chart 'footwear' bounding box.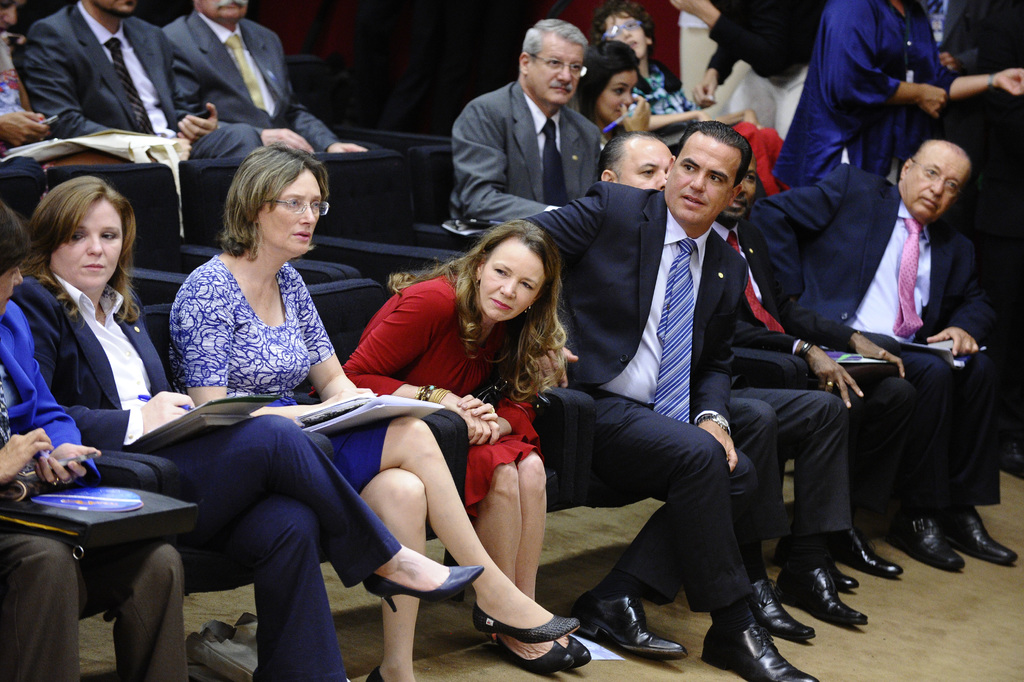
Charted: box=[564, 636, 593, 667].
